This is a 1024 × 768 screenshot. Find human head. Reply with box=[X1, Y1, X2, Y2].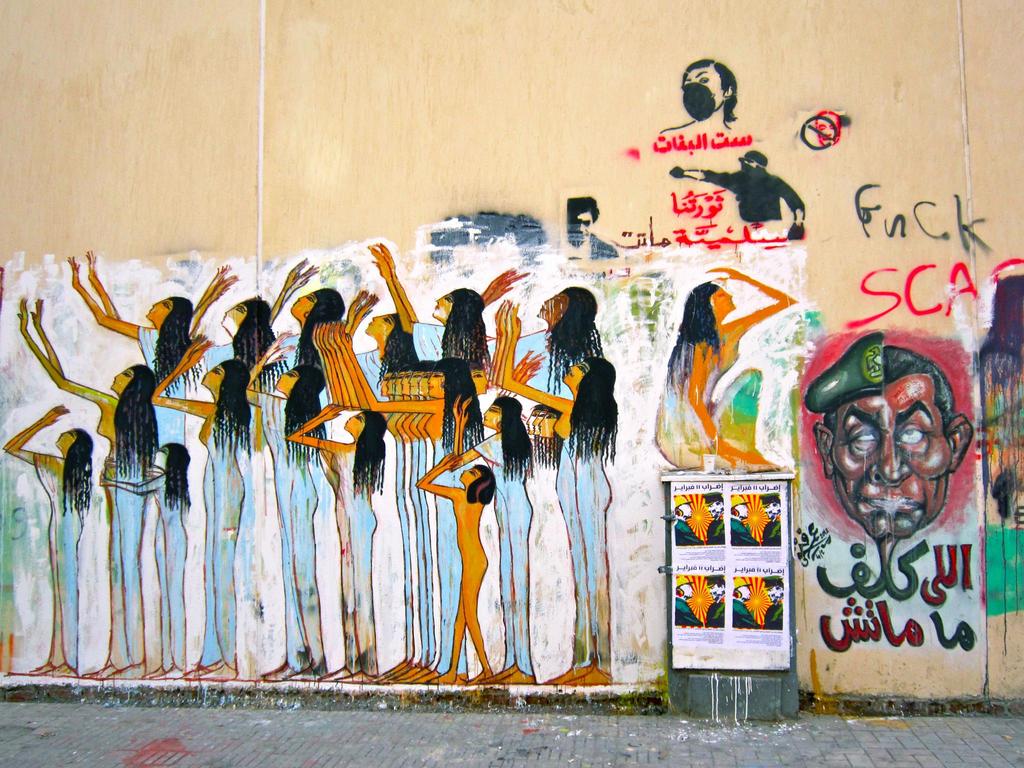
box=[459, 463, 496, 491].
